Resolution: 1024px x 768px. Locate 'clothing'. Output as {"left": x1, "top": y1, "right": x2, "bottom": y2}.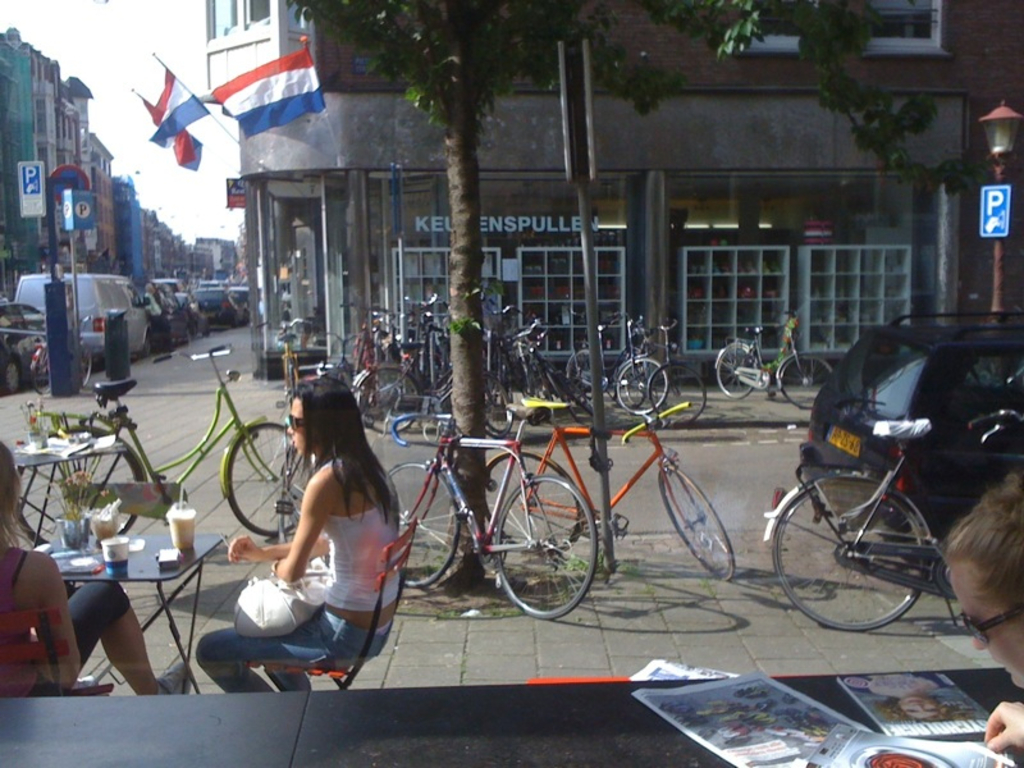
{"left": 193, "top": 454, "right": 402, "bottom": 692}.
